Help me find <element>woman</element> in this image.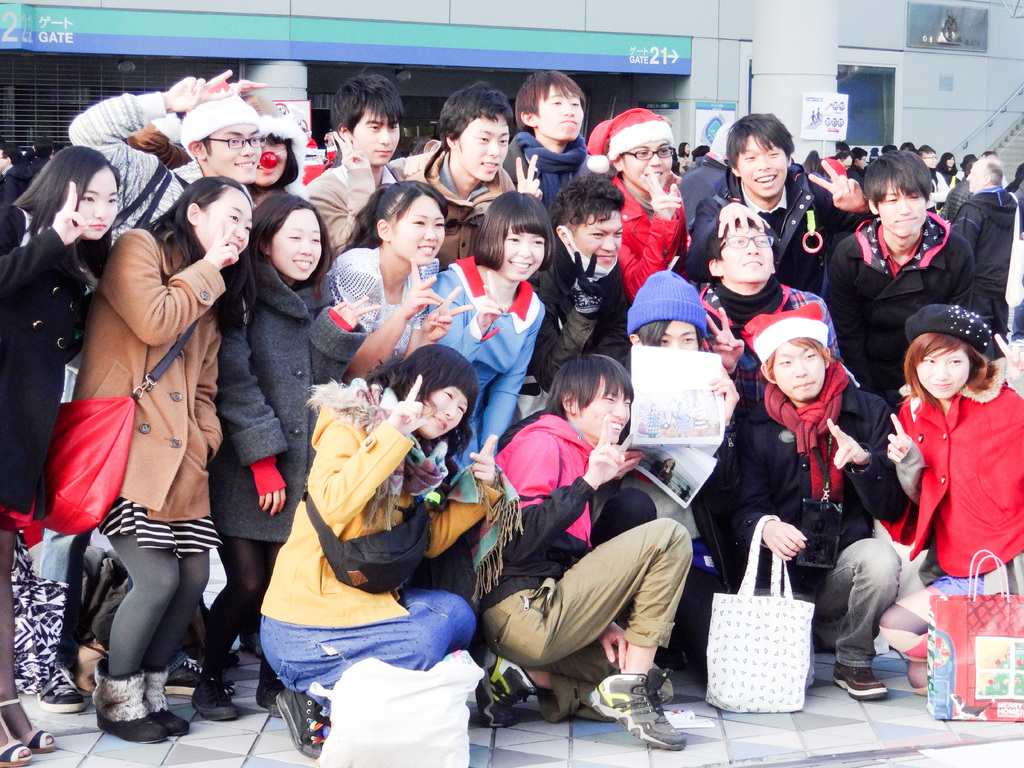
Found it: l=38, t=130, r=246, b=745.
